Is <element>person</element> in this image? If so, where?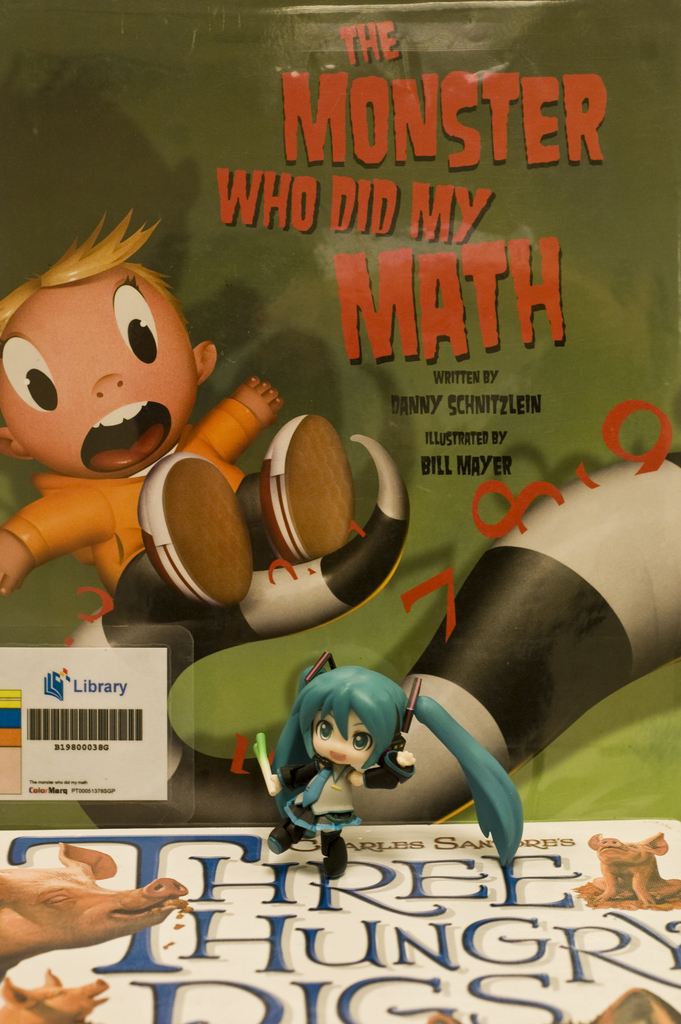
Yes, at {"x1": 240, "y1": 621, "x2": 516, "y2": 879}.
